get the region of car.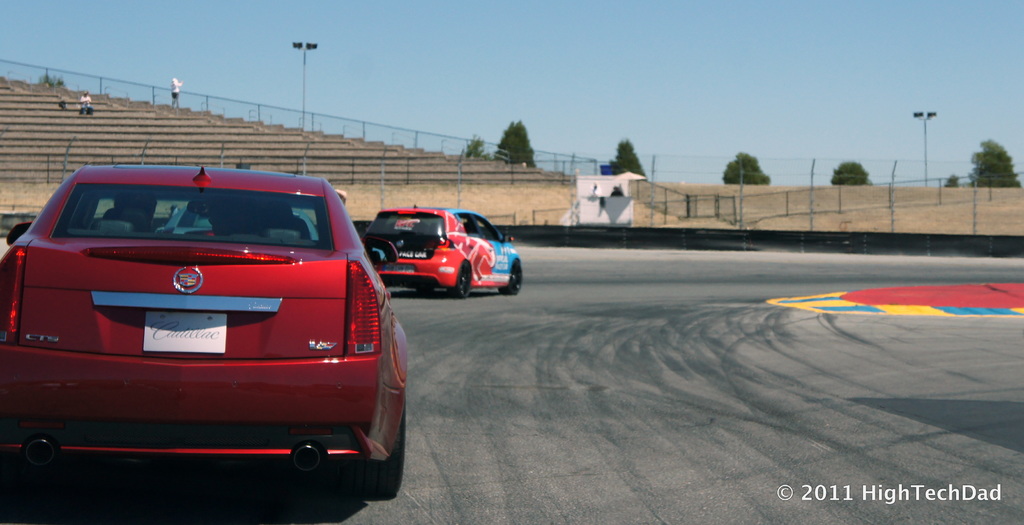
pyautogui.locateOnScreen(368, 206, 522, 296).
